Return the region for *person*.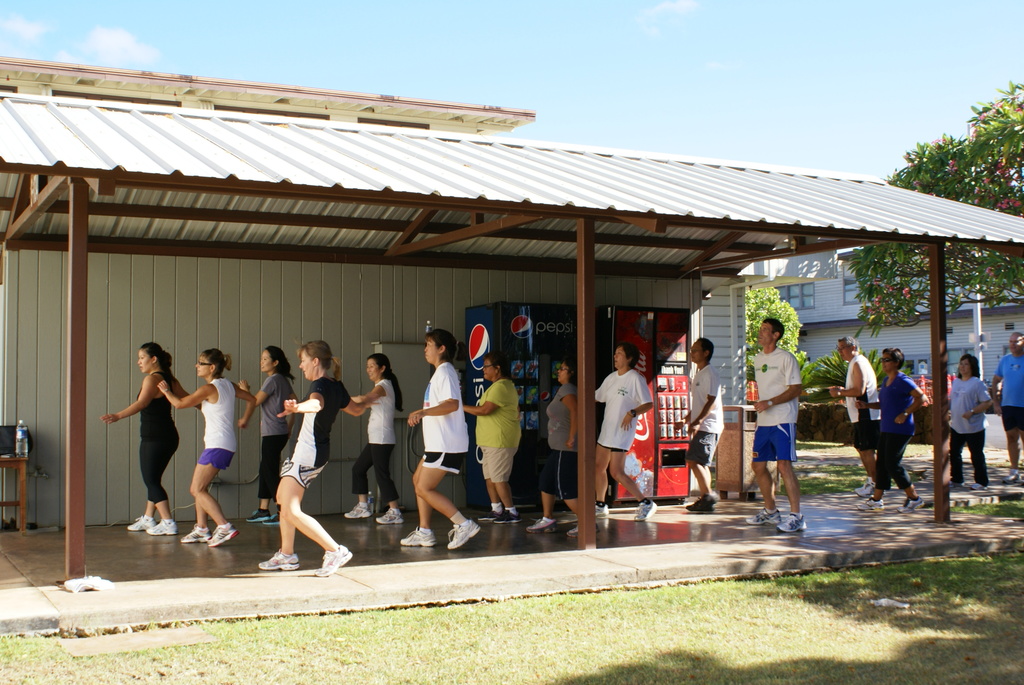
<bbox>940, 348, 995, 490</bbox>.
